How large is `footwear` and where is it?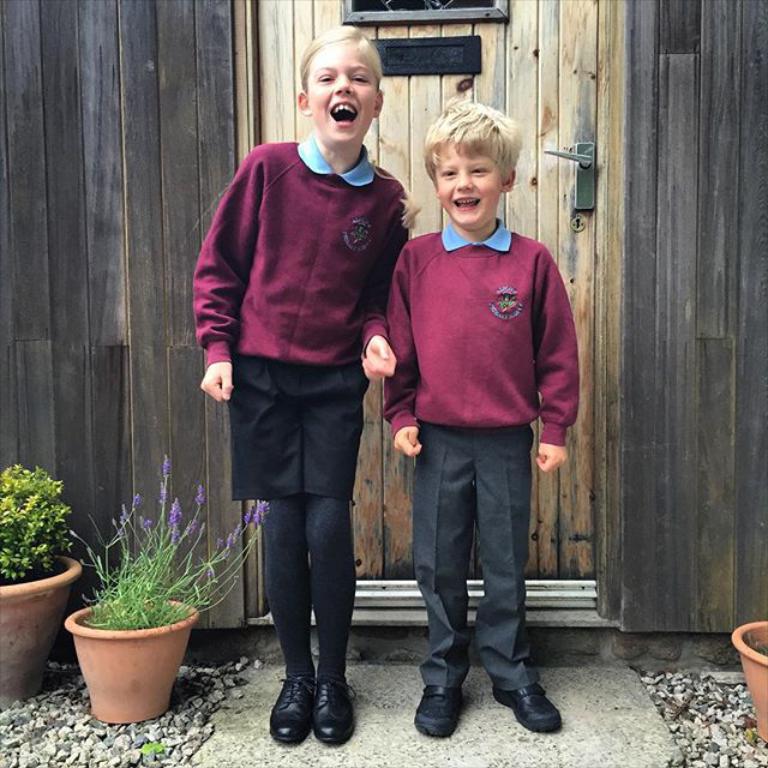
Bounding box: (313, 674, 355, 739).
